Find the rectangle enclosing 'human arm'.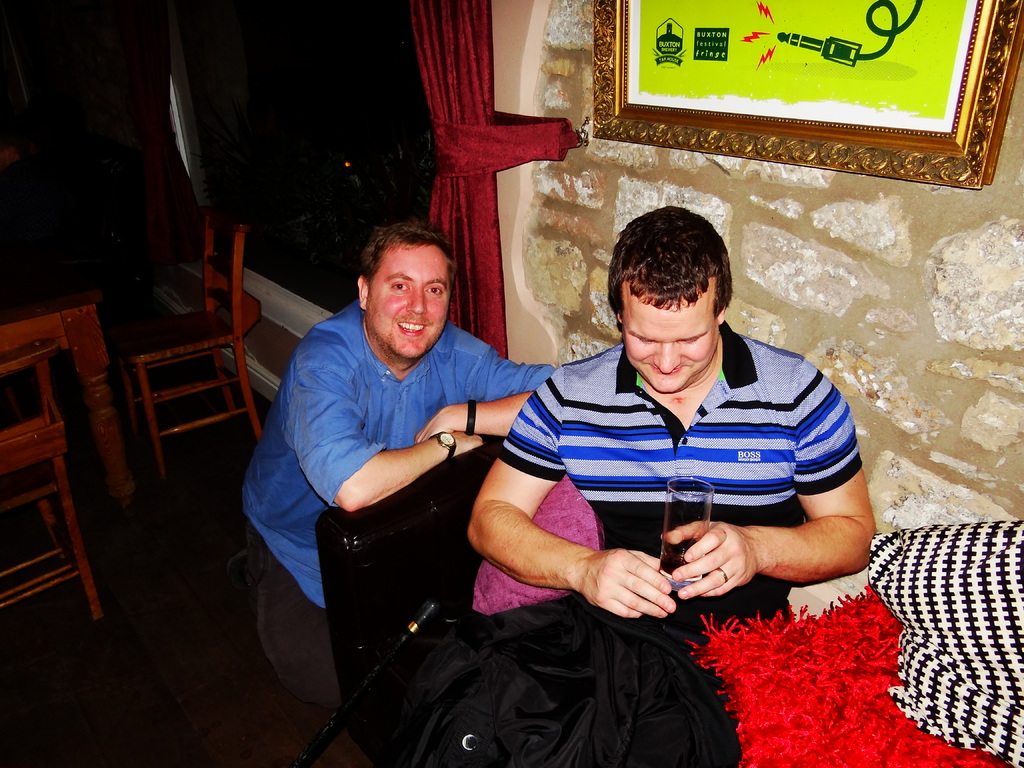
{"x1": 666, "y1": 367, "x2": 871, "y2": 602}.
